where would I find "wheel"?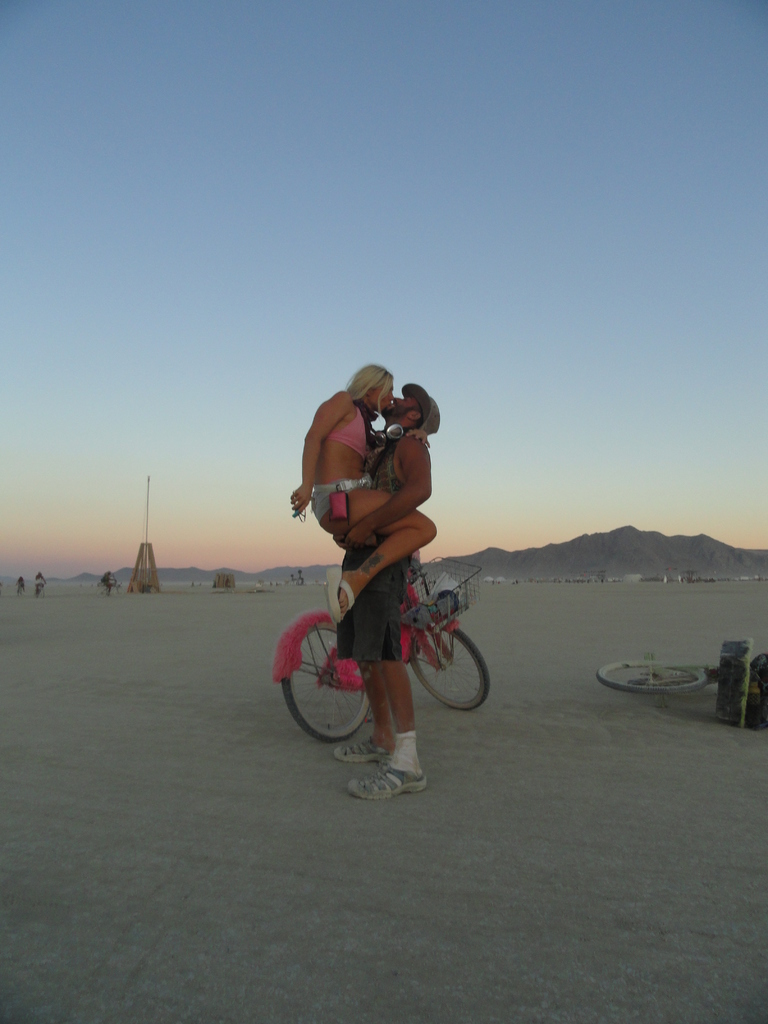
At locate(412, 620, 487, 712).
